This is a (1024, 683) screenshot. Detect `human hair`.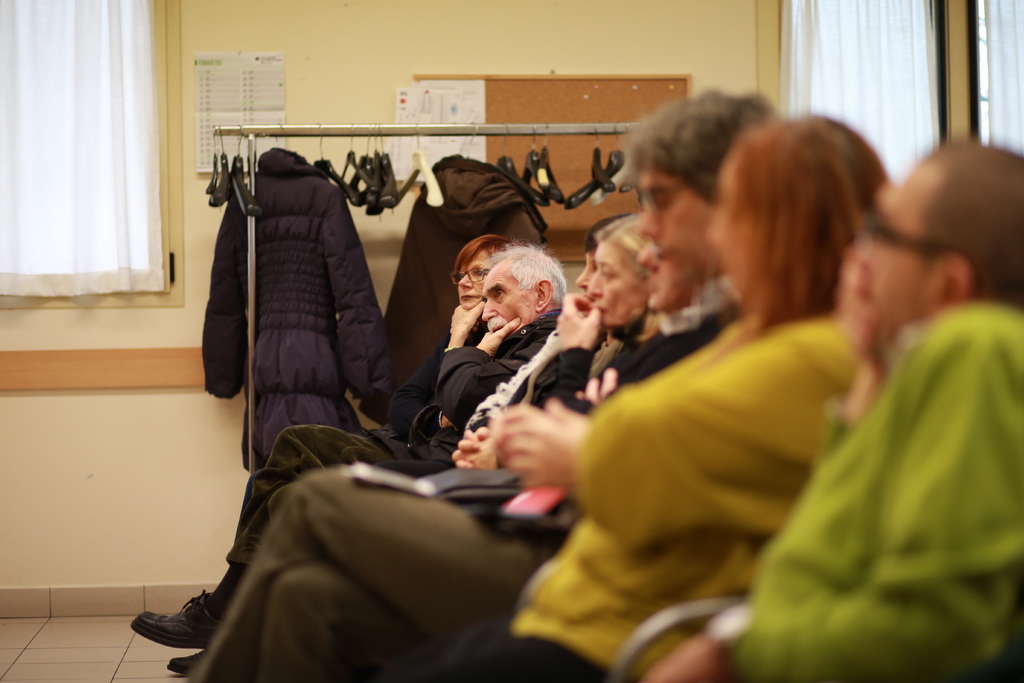
<region>594, 217, 660, 292</region>.
